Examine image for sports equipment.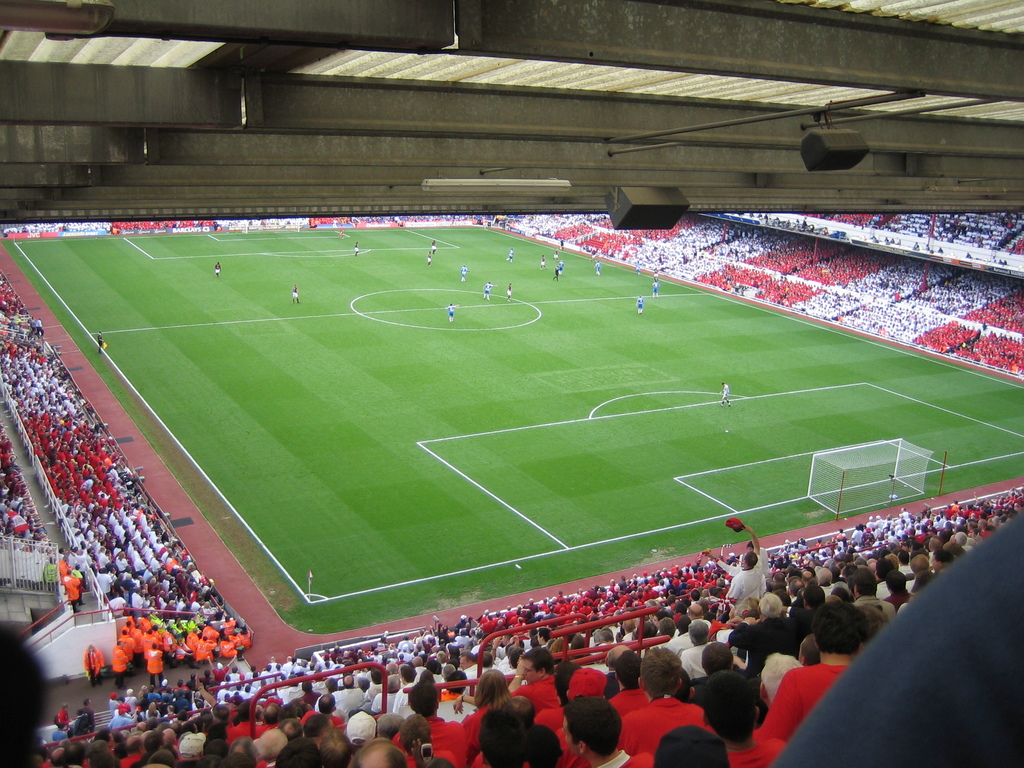
Examination result: <bbox>806, 436, 938, 518</bbox>.
